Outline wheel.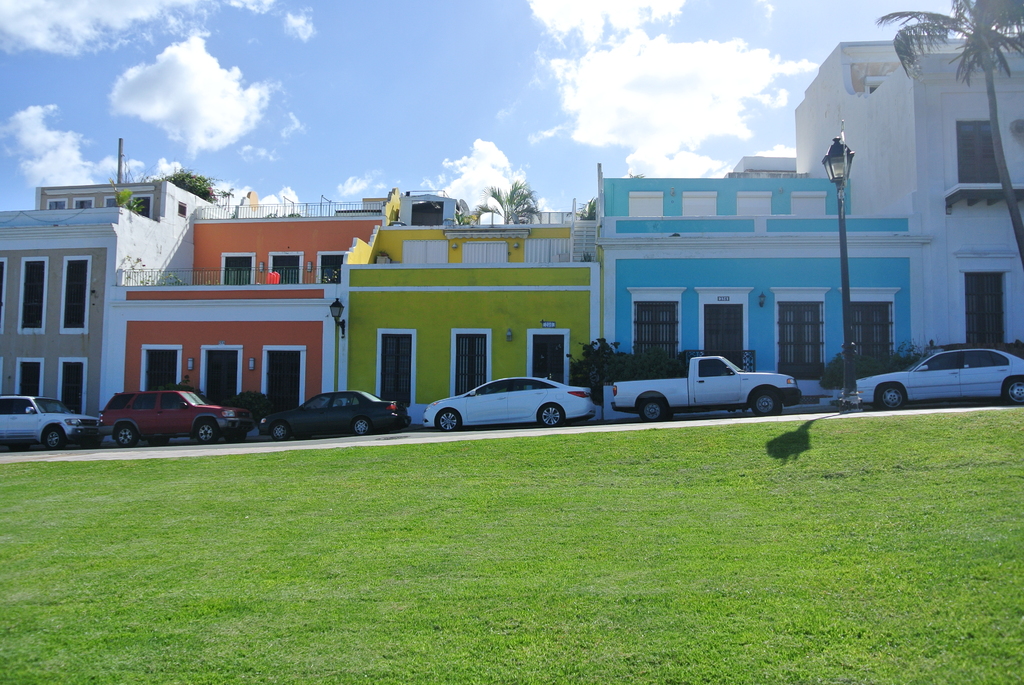
Outline: 876 383 909 408.
